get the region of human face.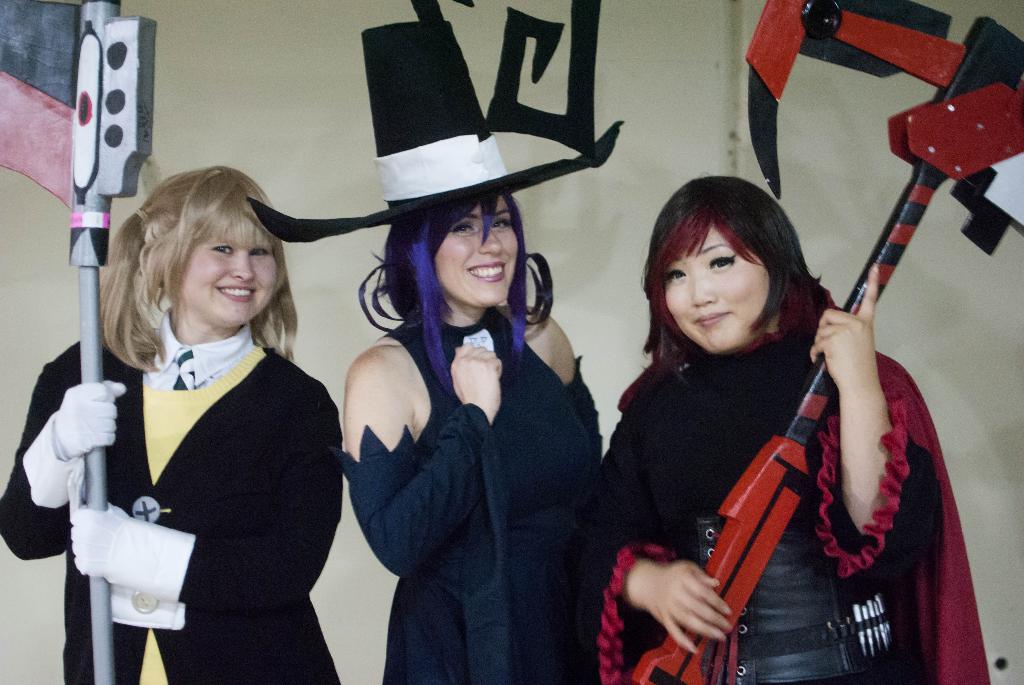
[174,220,278,325].
